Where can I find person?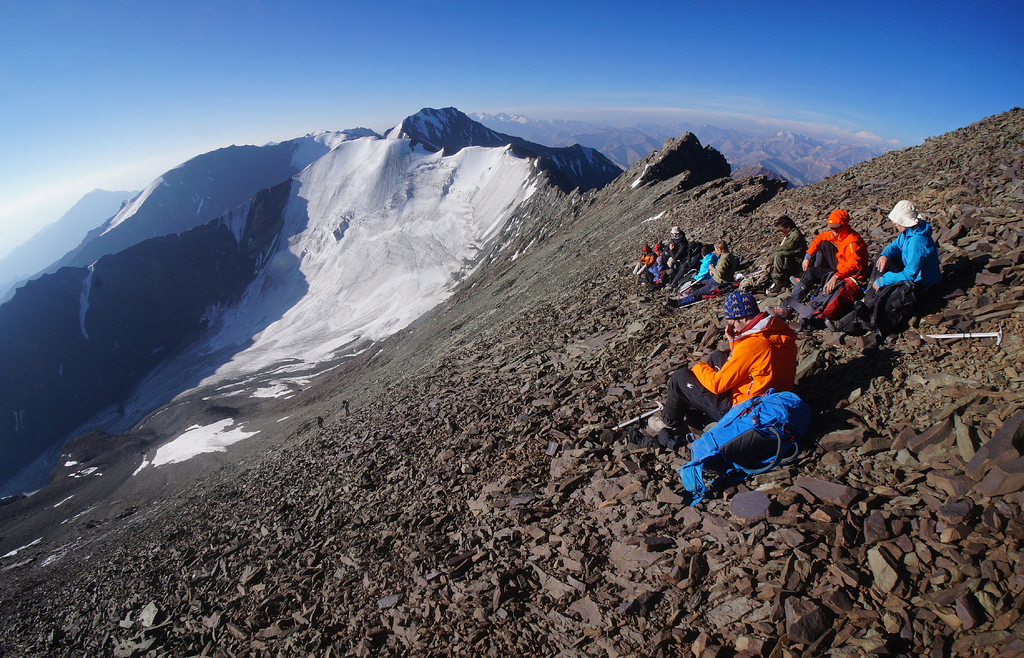
You can find it at bbox(803, 206, 872, 313).
